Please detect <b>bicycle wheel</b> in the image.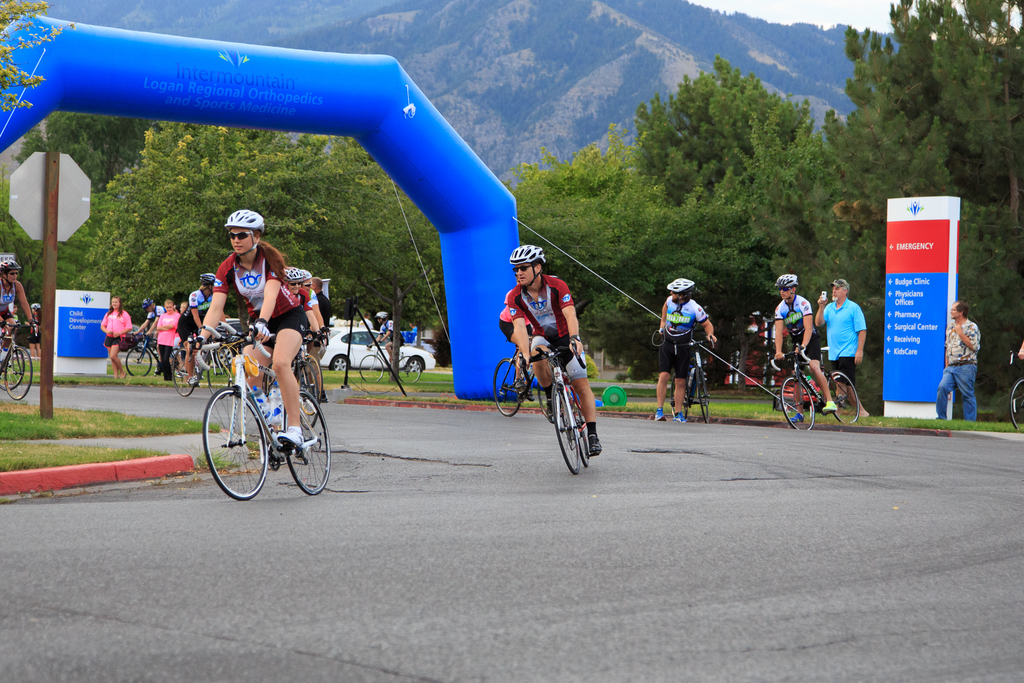
x1=168 y1=345 x2=184 y2=375.
